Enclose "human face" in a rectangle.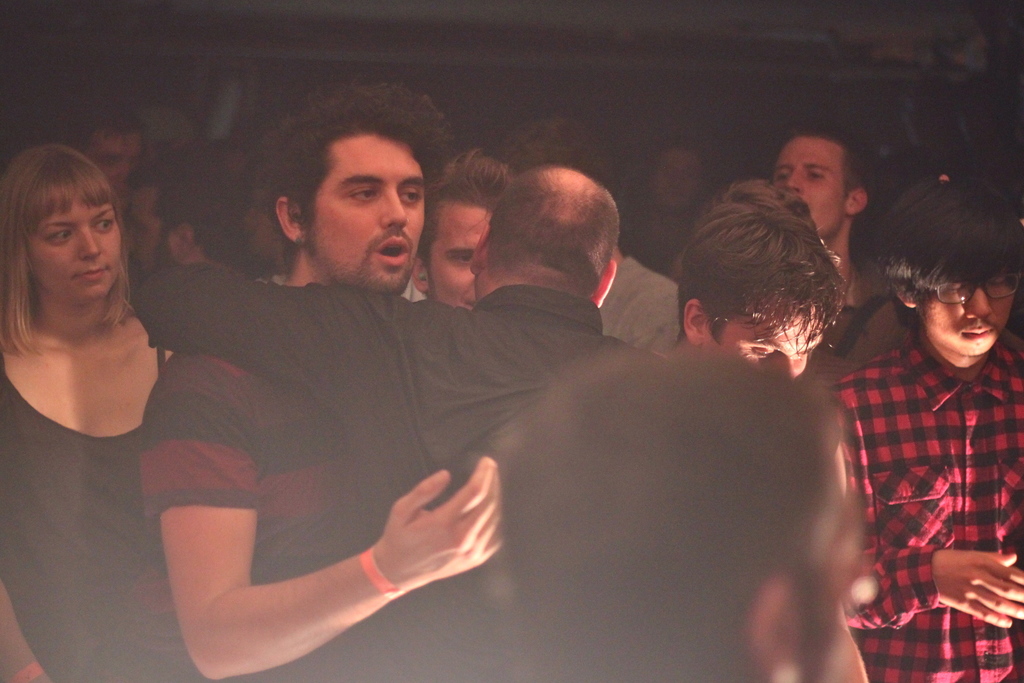
pyautogui.locateOnScreen(309, 135, 421, 292).
